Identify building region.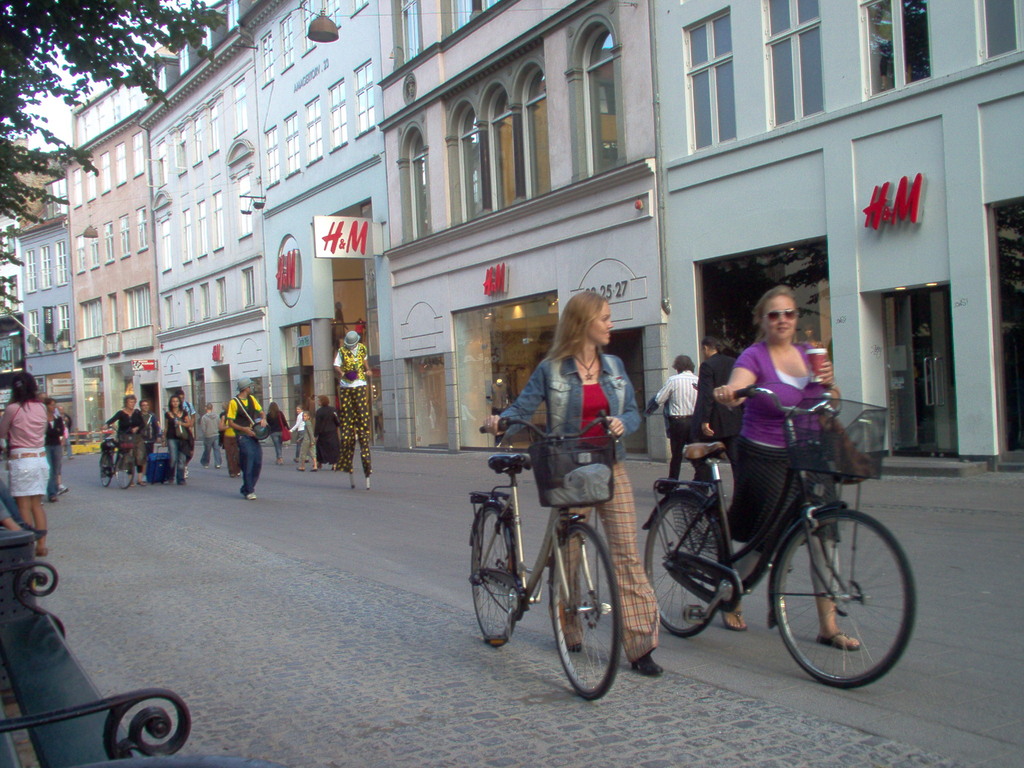
Region: rect(133, 0, 271, 438).
